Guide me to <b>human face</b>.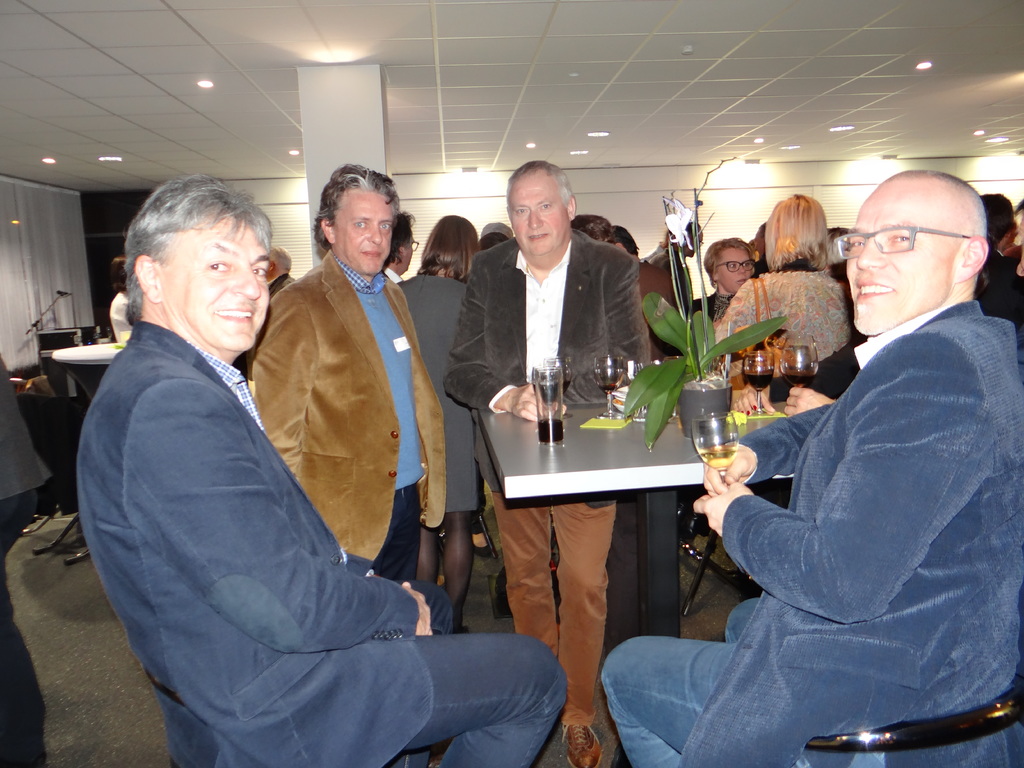
Guidance: left=513, top=176, right=564, bottom=255.
